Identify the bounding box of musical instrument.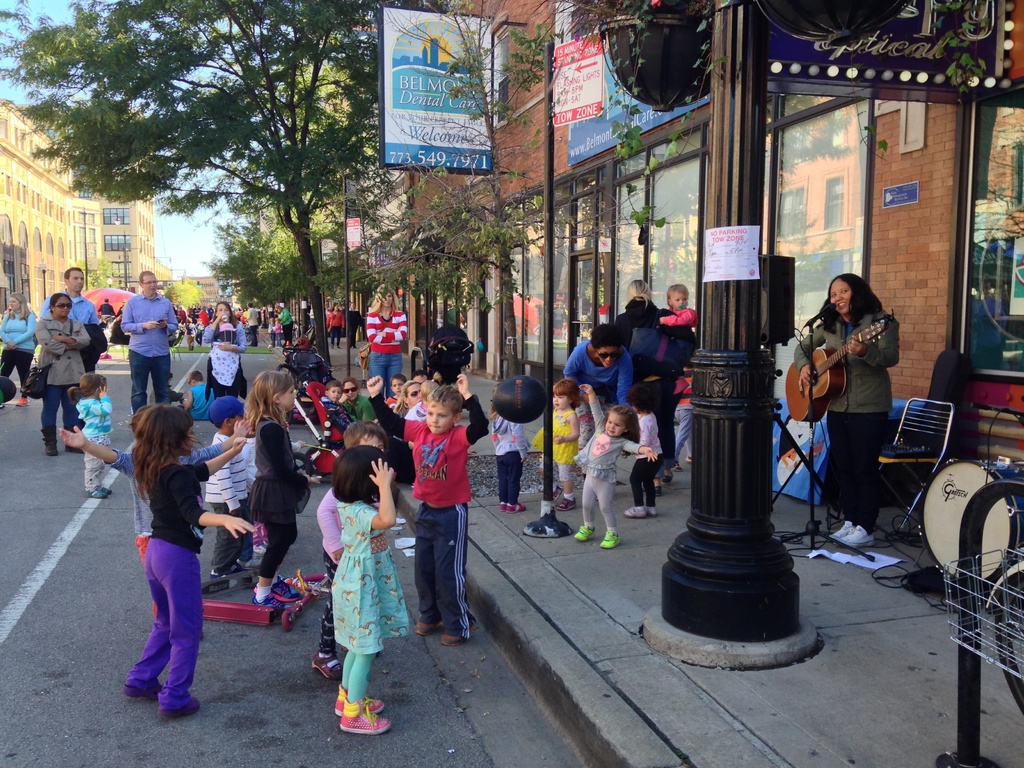
(783,308,902,425).
